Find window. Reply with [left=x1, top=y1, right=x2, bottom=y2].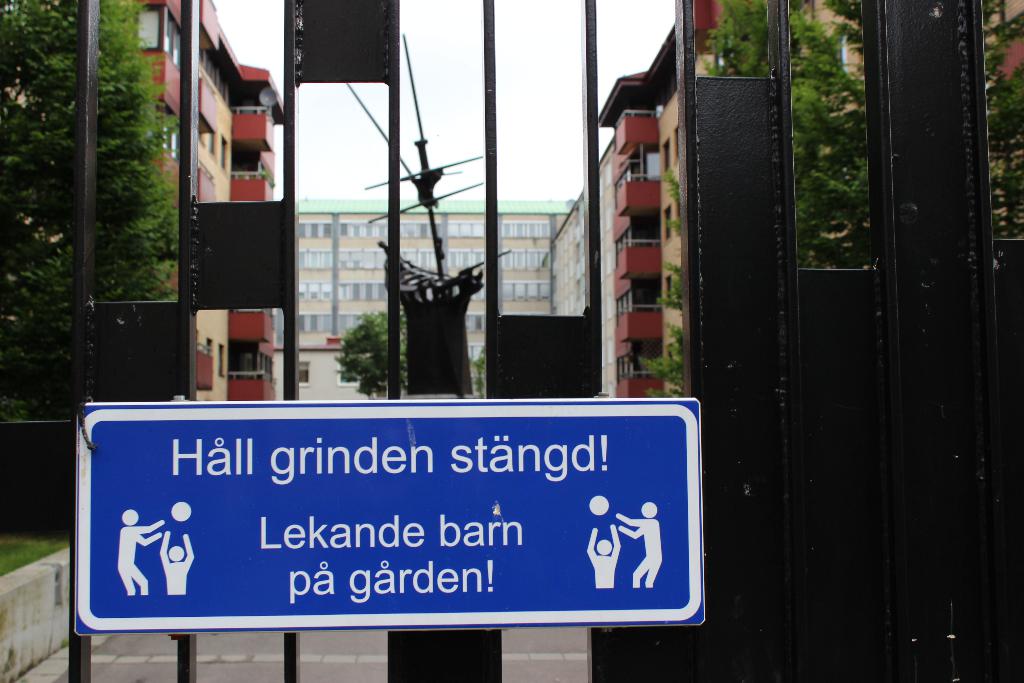
[left=292, top=361, right=308, bottom=384].
